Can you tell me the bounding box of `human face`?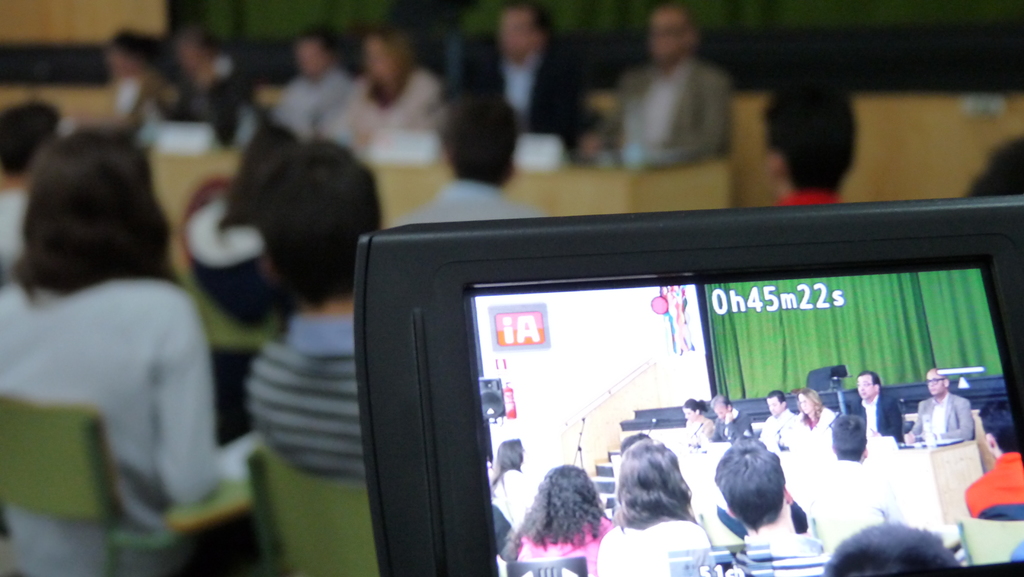
<box>927,371,945,396</box>.
